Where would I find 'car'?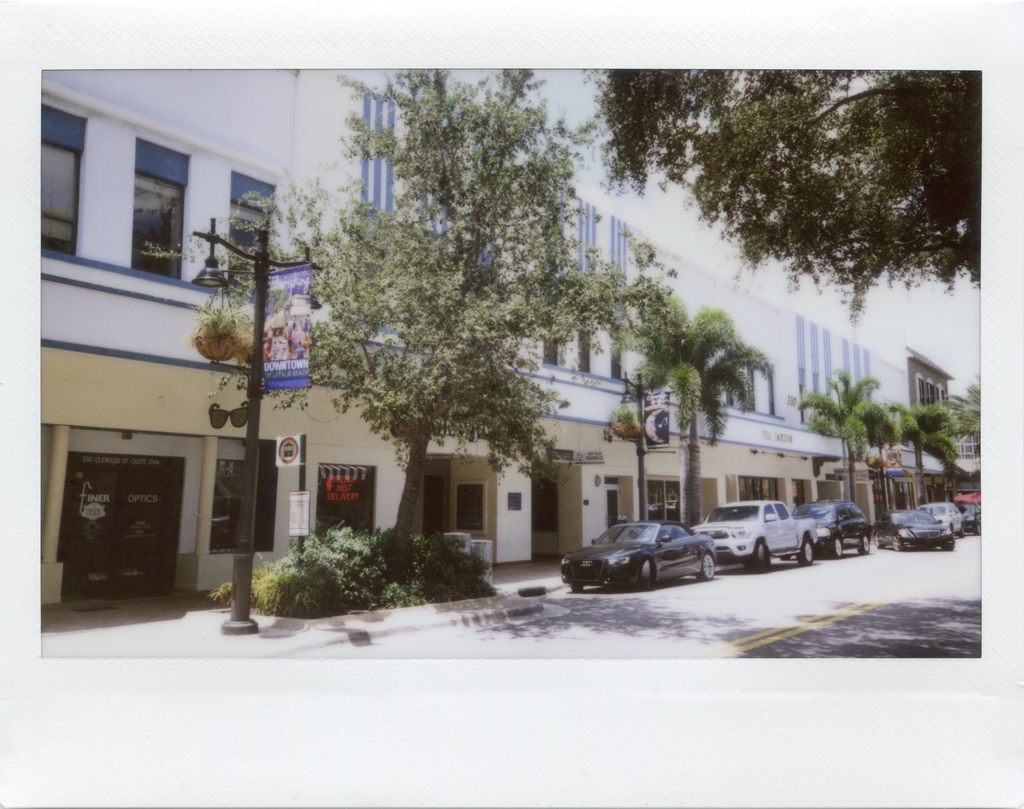
At box(932, 502, 959, 537).
